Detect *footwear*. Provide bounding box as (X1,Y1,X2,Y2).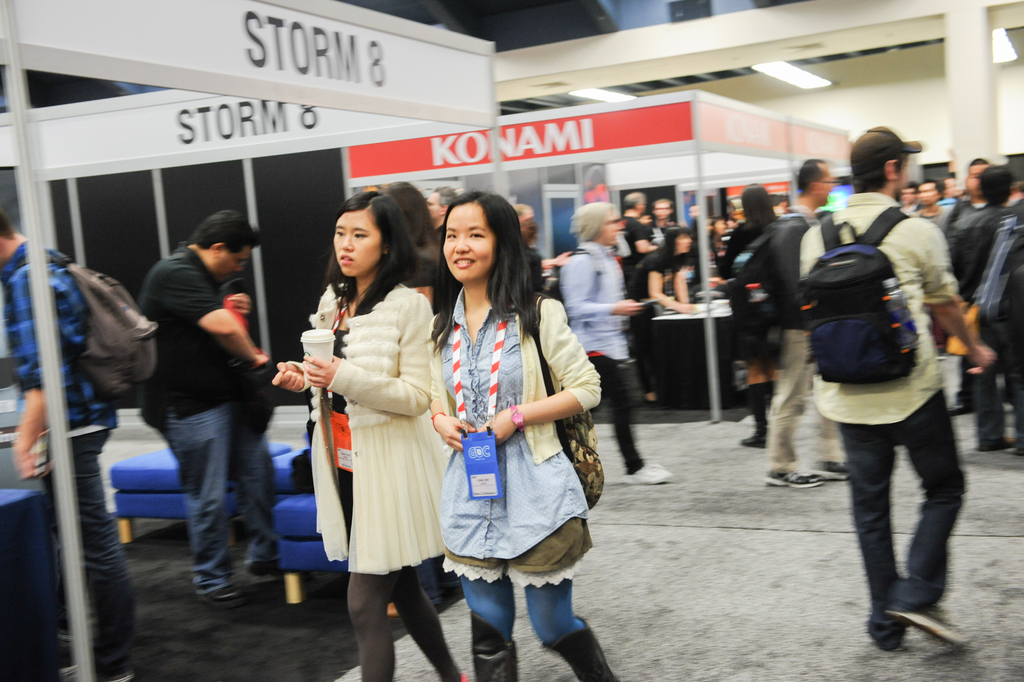
(740,432,765,448).
